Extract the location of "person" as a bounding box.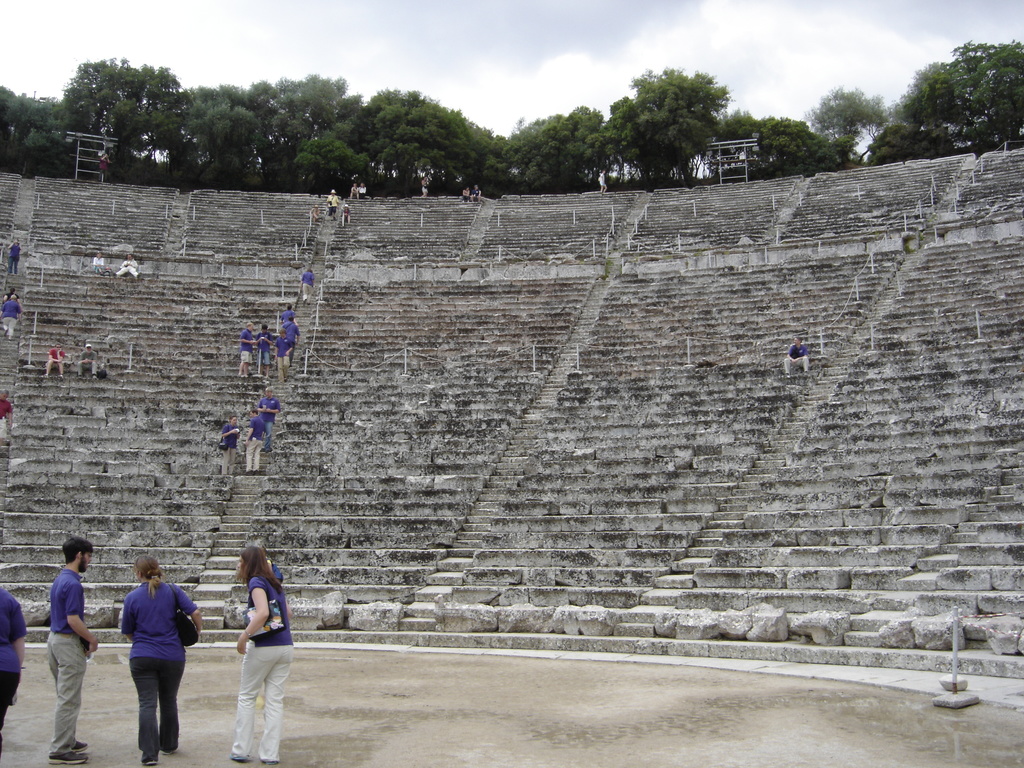
bbox(297, 271, 316, 300).
